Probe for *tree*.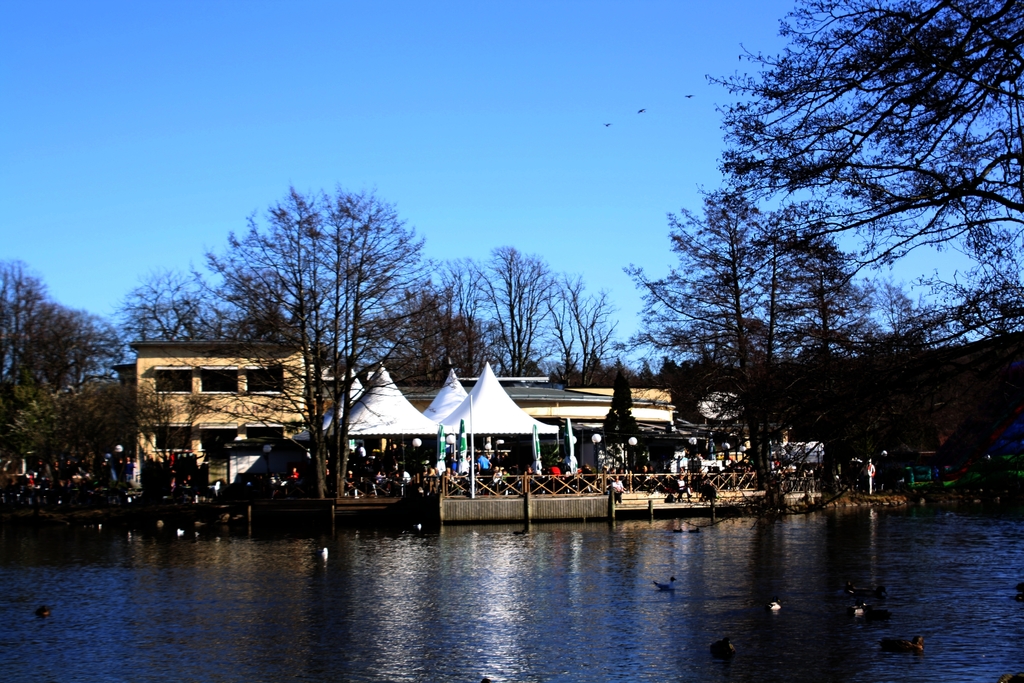
Probe result: <region>453, 294, 493, 369</region>.
